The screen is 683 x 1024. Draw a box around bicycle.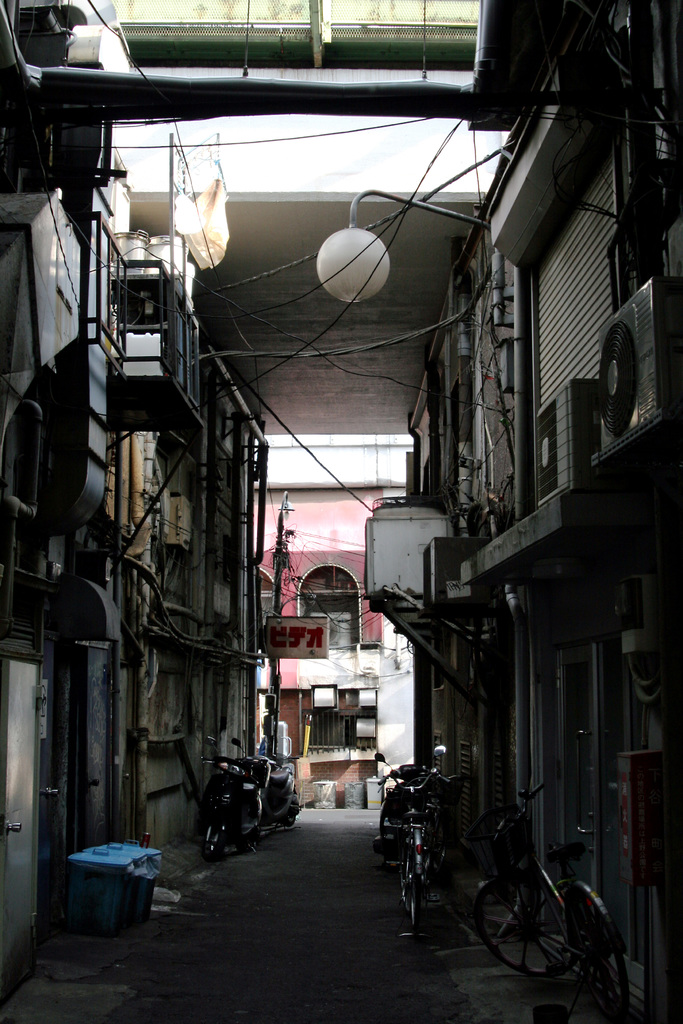
bbox(373, 762, 458, 939).
